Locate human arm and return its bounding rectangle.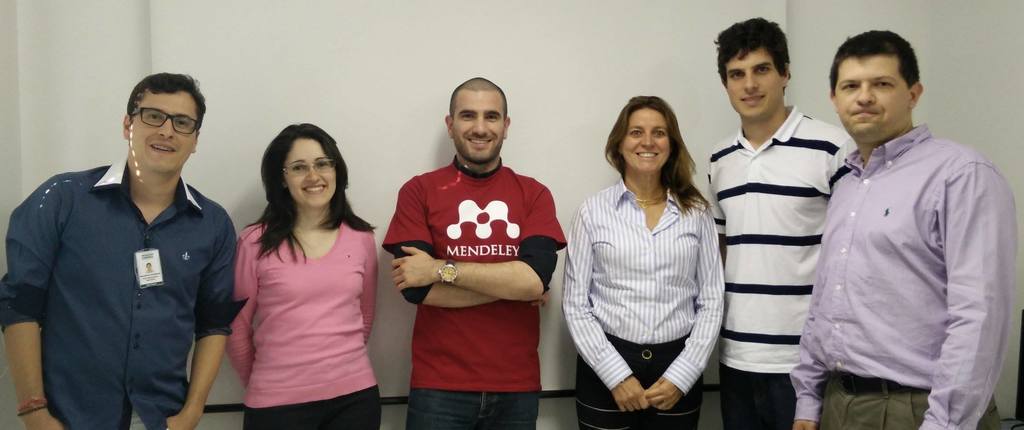
{"x1": 0, "y1": 178, "x2": 64, "y2": 429}.
